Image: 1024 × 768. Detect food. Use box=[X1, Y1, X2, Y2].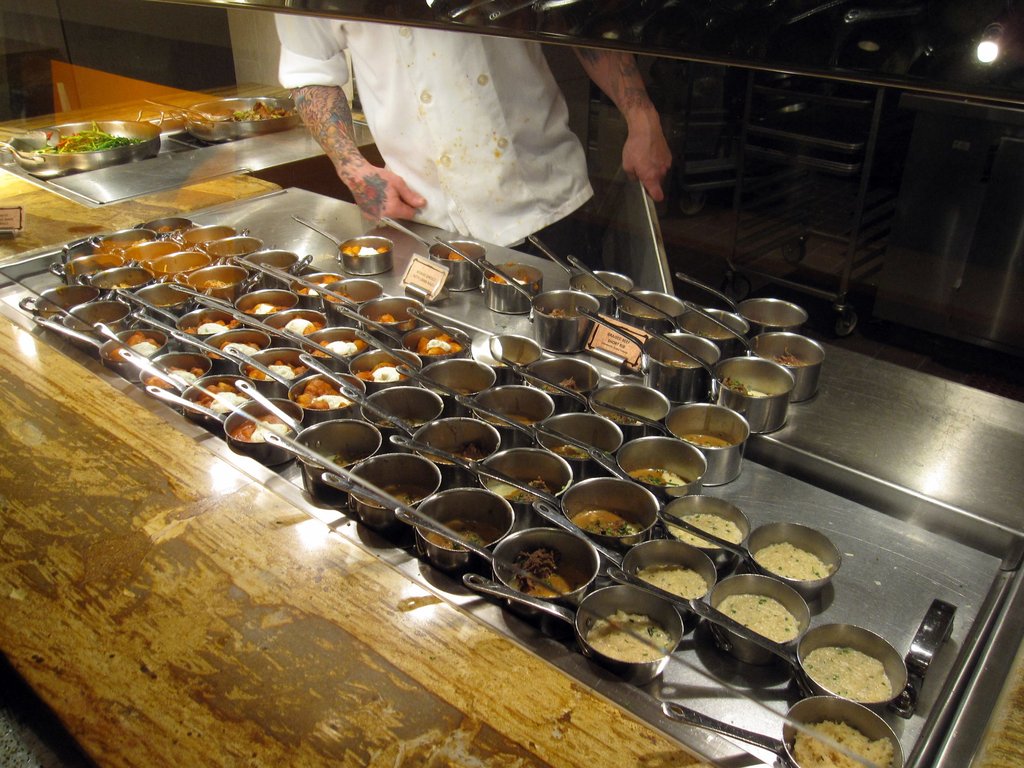
box=[328, 453, 364, 469].
